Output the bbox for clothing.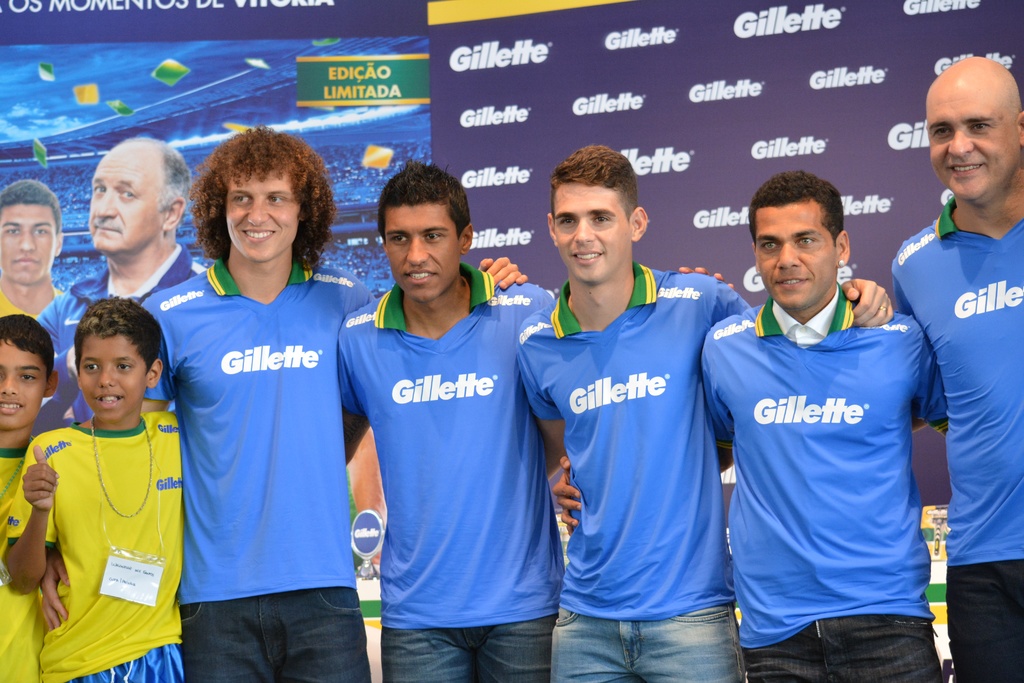
516 261 756 682.
